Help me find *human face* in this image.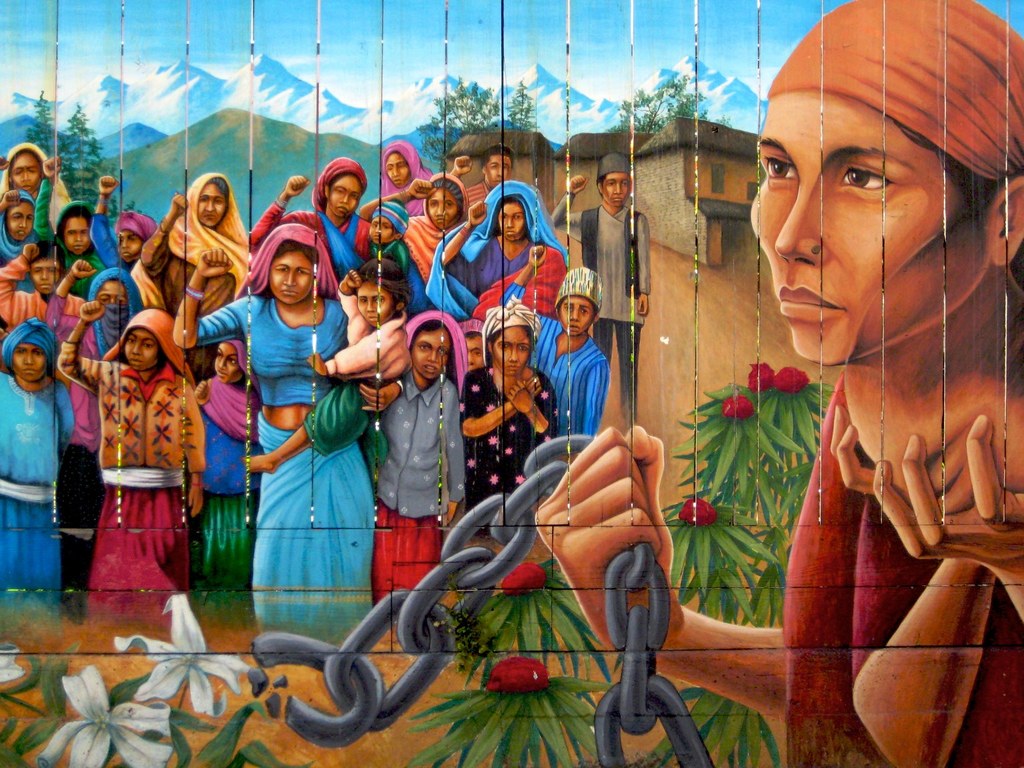
Found it: box(12, 339, 49, 381).
